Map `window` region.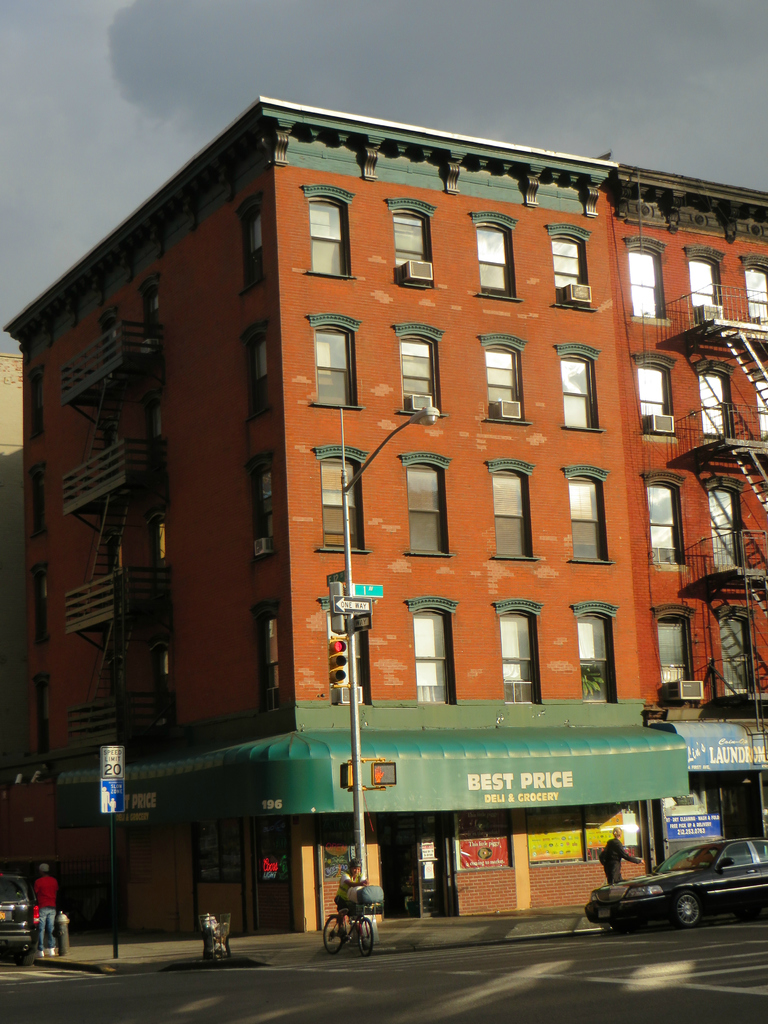
Mapped to [left=387, top=207, right=428, bottom=292].
